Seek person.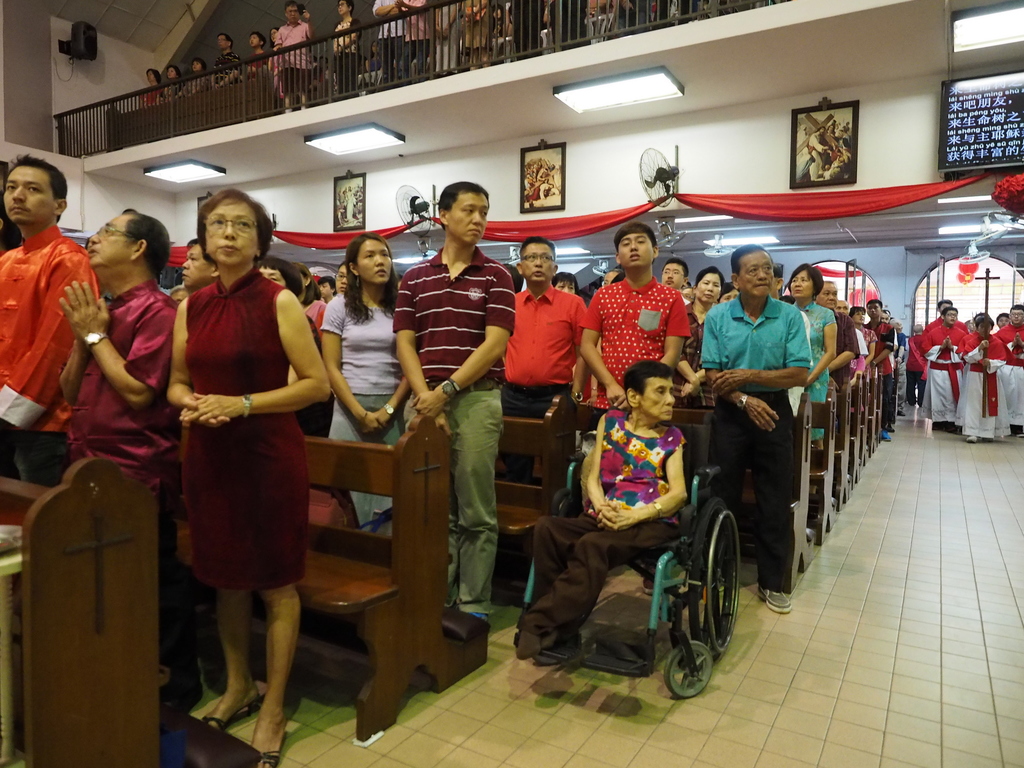
detection(233, 35, 269, 94).
